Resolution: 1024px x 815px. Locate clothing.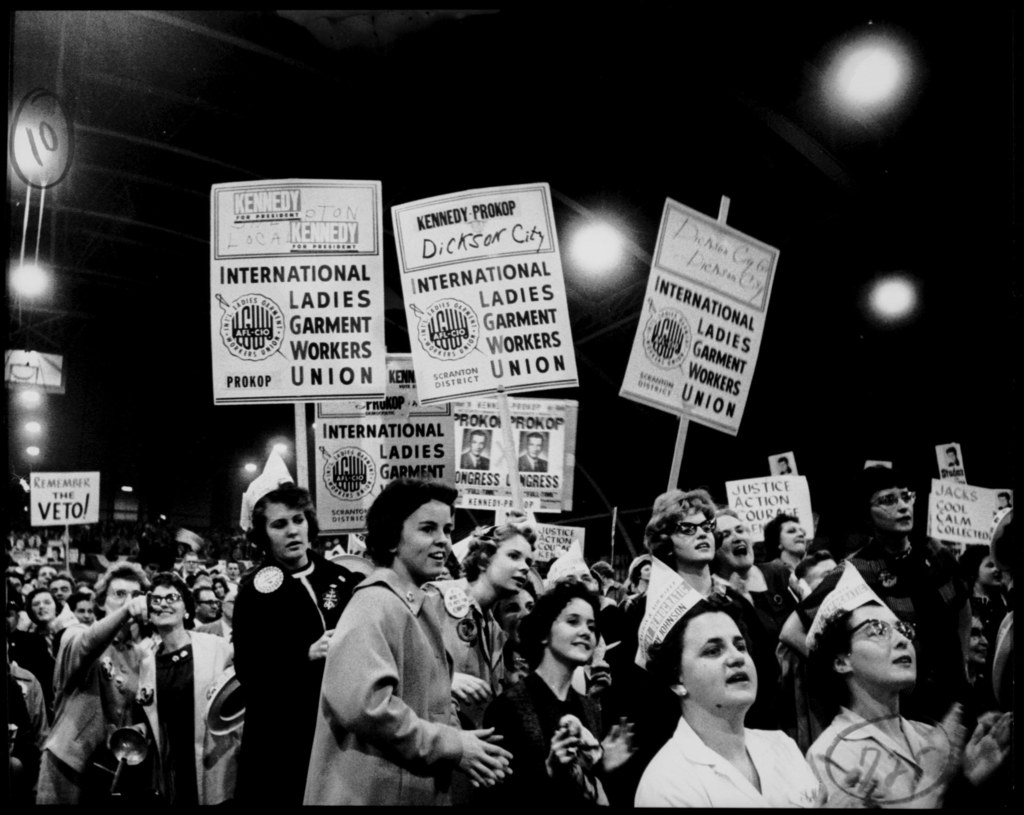
locate(238, 545, 365, 805).
